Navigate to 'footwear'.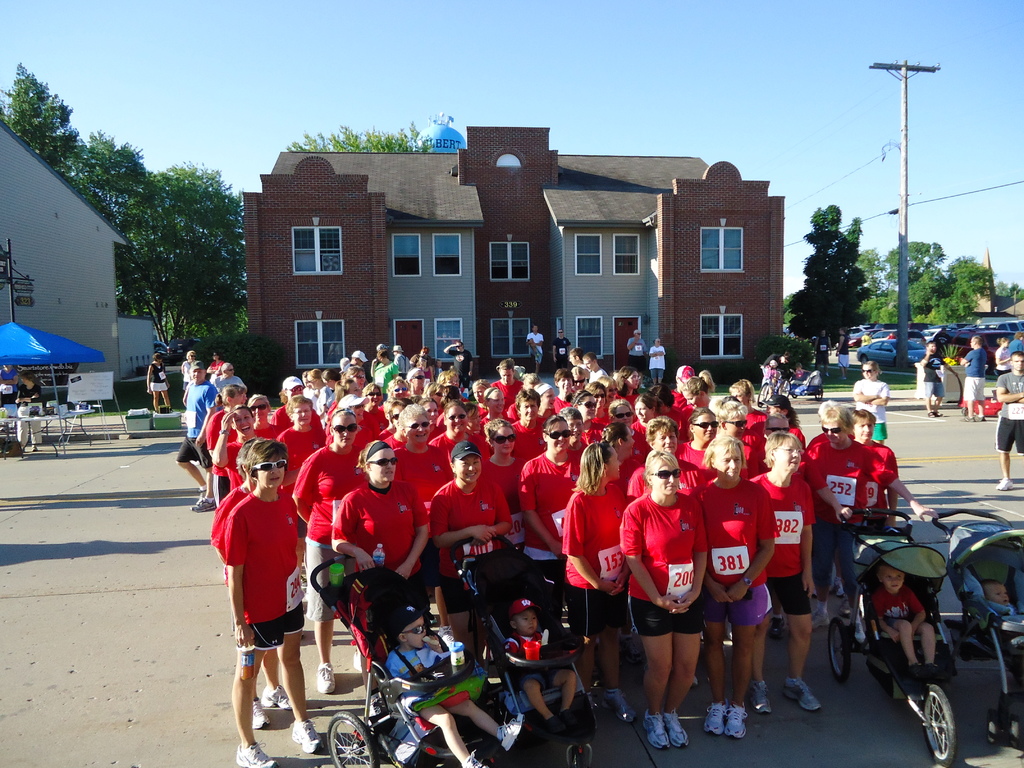
Navigation target: l=544, t=714, r=563, b=741.
